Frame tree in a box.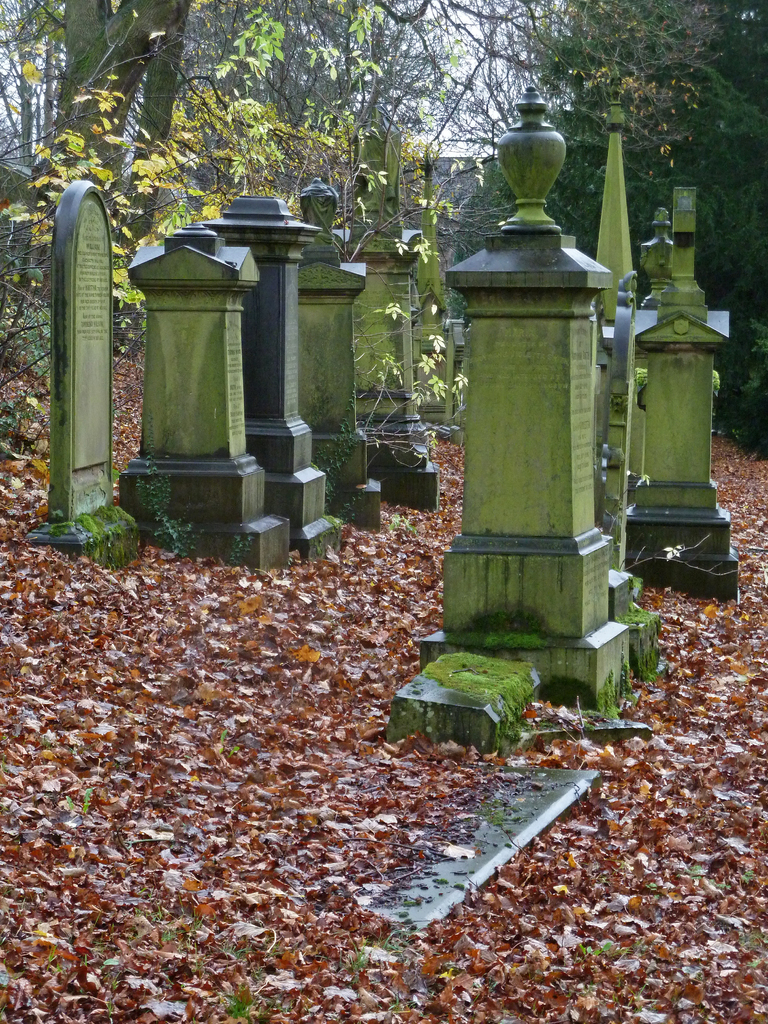
crop(66, 0, 313, 299).
